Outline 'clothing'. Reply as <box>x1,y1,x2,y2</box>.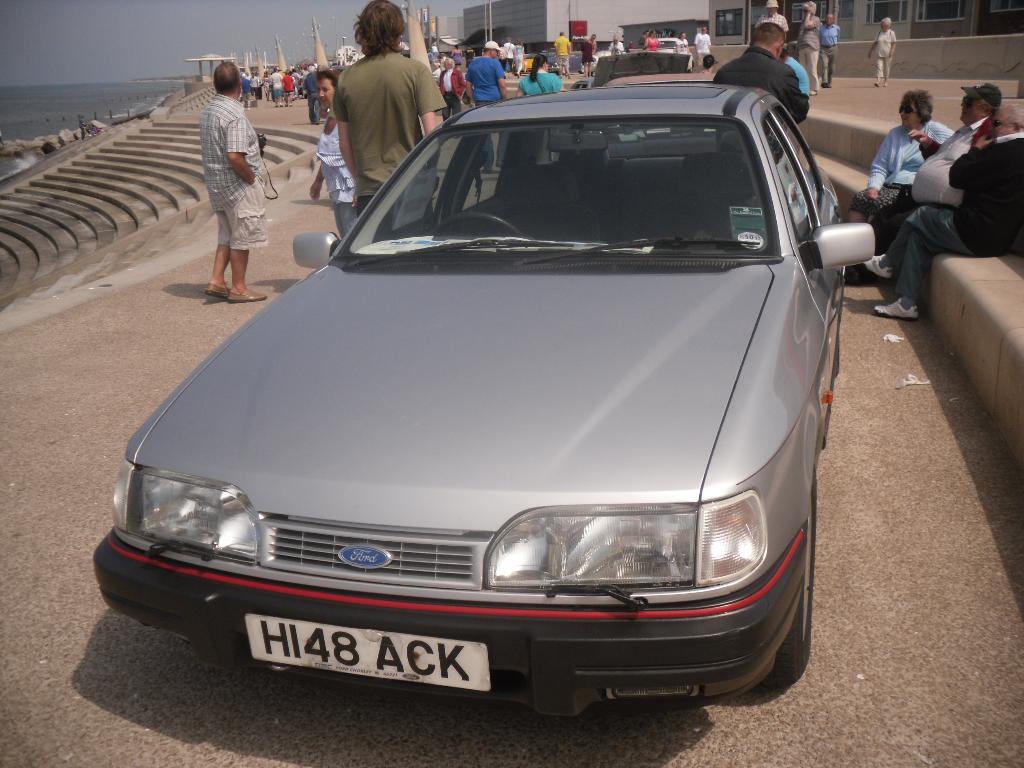
<box>897,116,990,218</box>.
